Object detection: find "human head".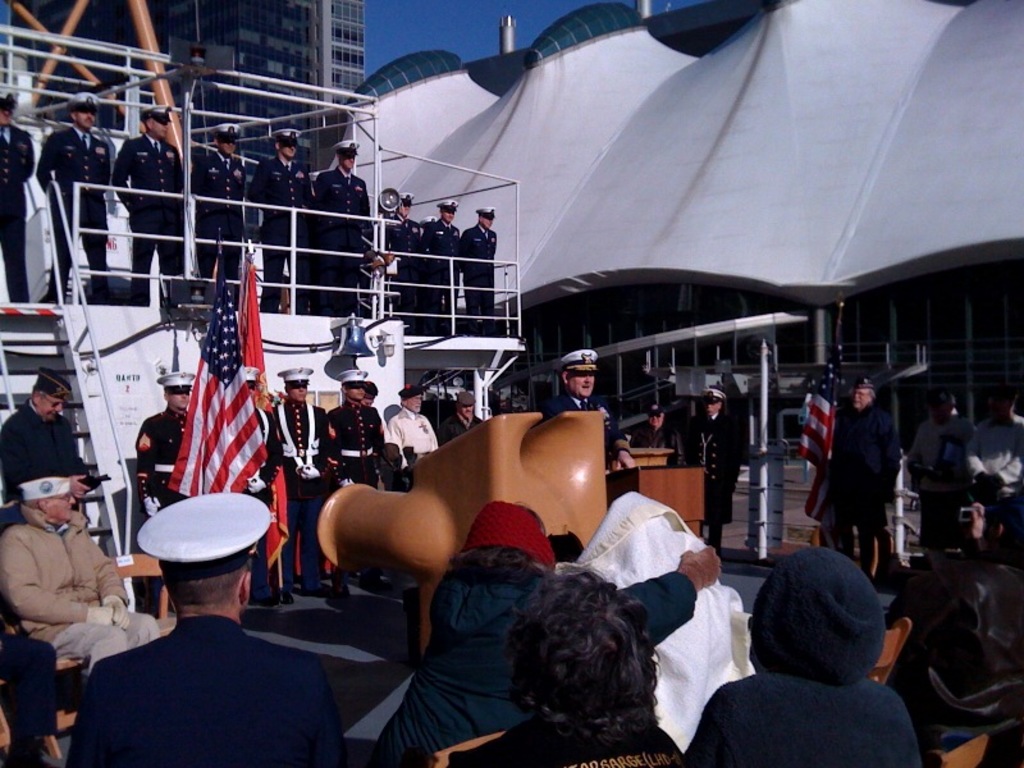
(x1=472, y1=206, x2=498, y2=227).
